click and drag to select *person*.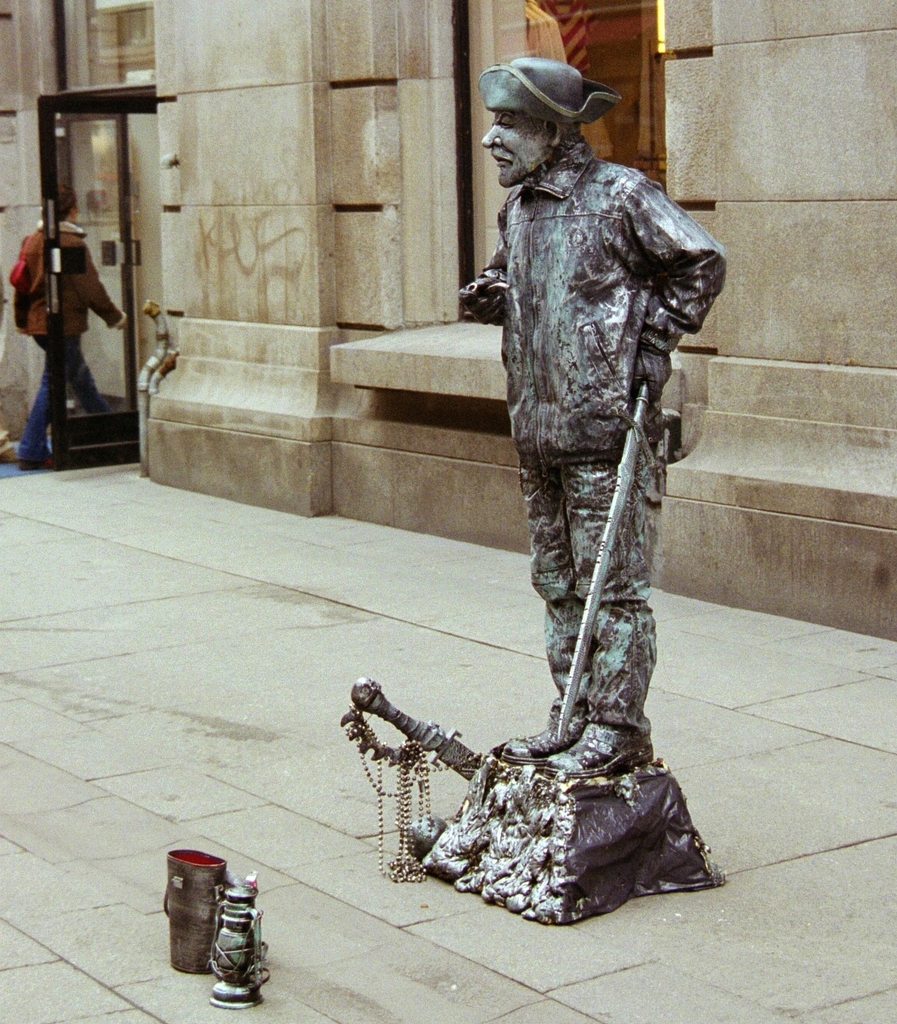
Selection: 20, 163, 122, 442.
